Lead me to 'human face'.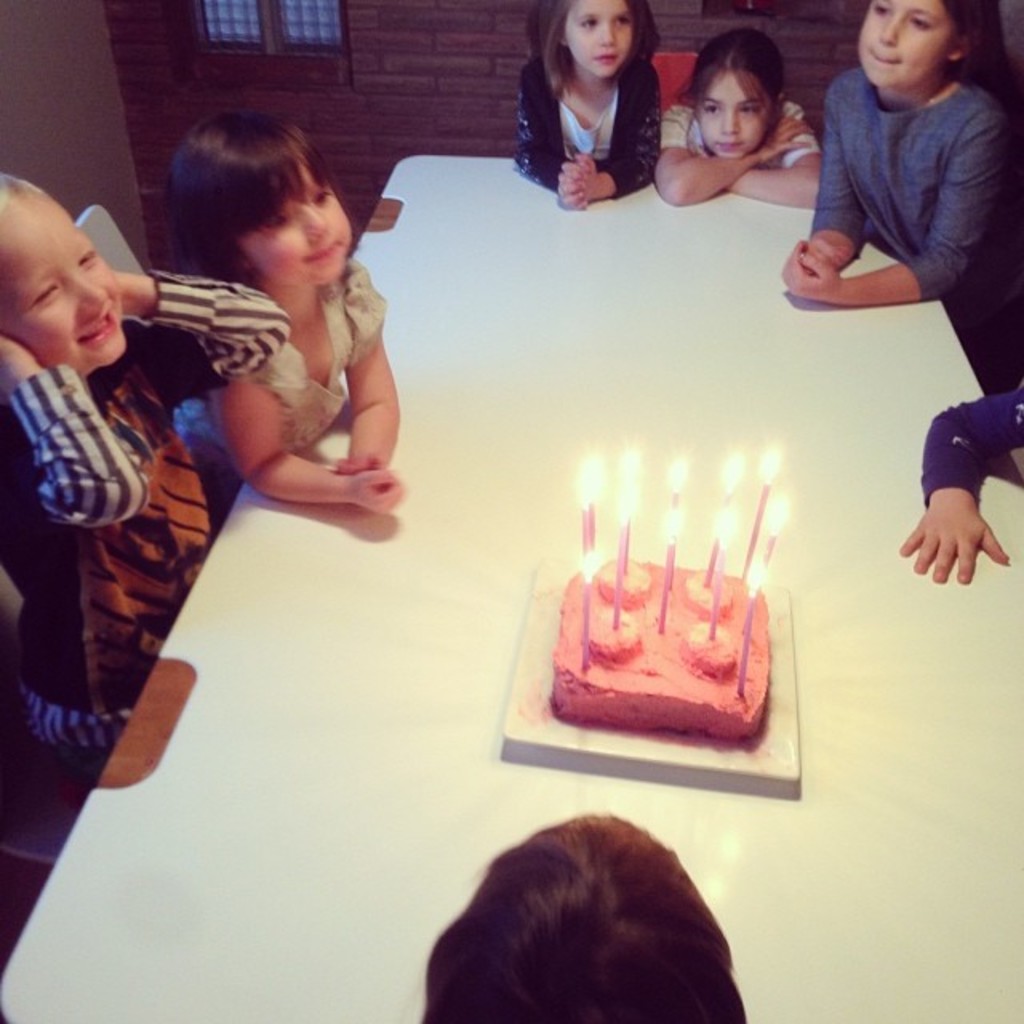
Lead to detection(859, 0, 936, 85).
